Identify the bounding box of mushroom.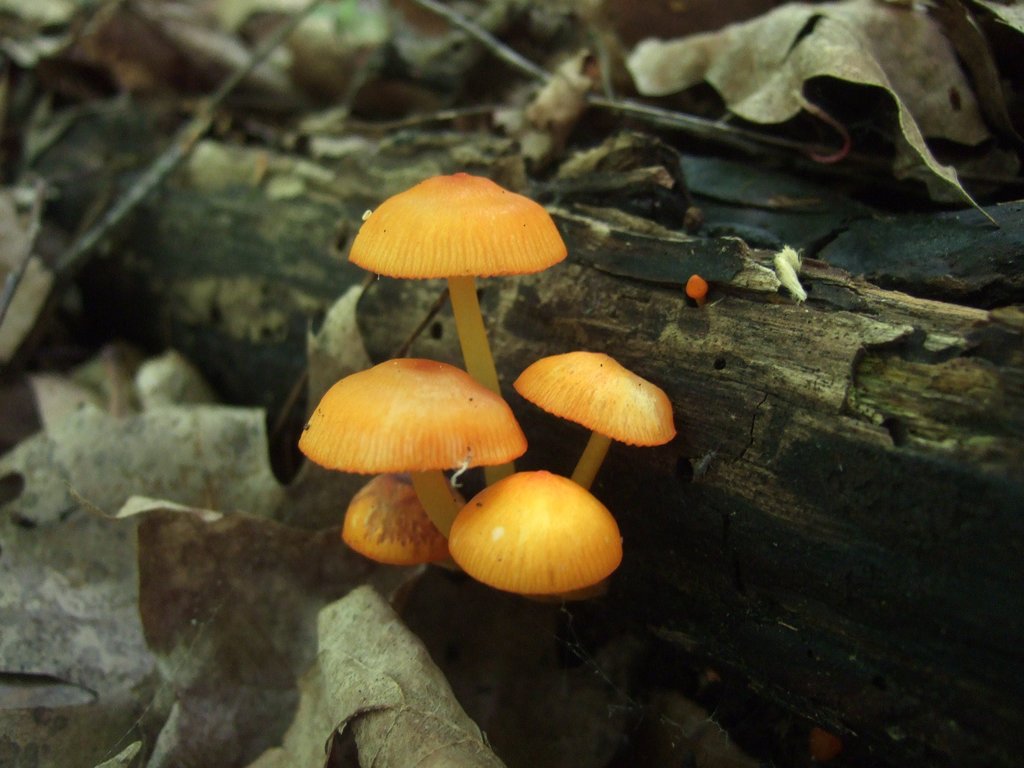
[left=517, top=349, right=685, bottom=491].
